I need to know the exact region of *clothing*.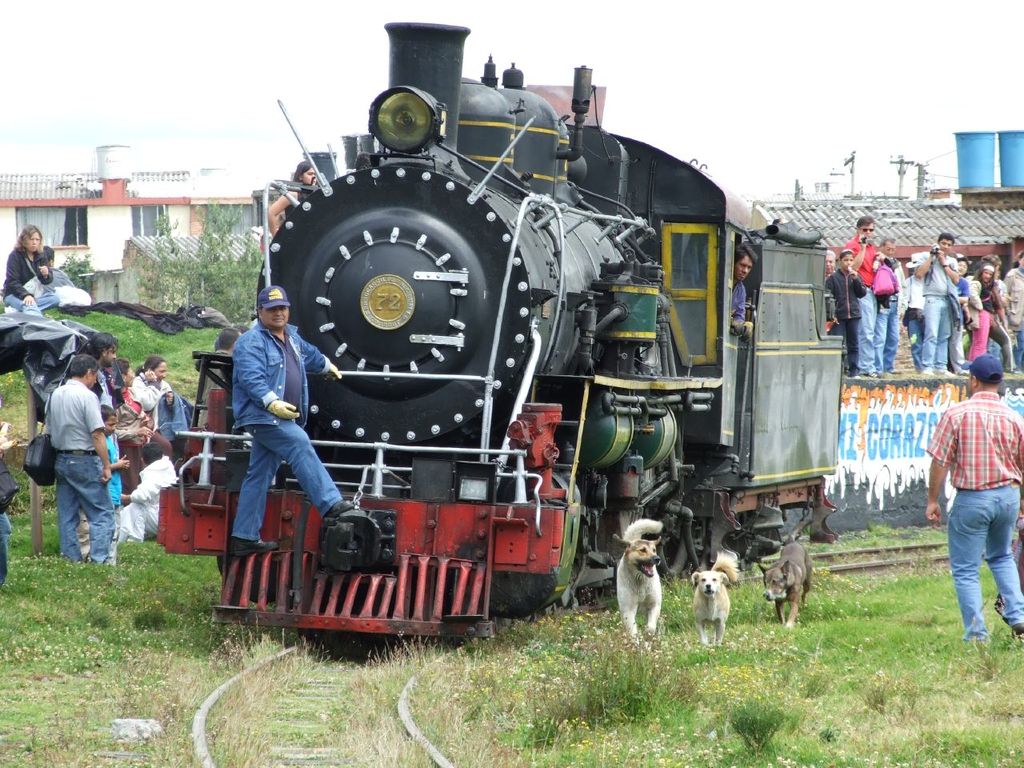
Region: l=1006, t=270, r=1023, b=365.
